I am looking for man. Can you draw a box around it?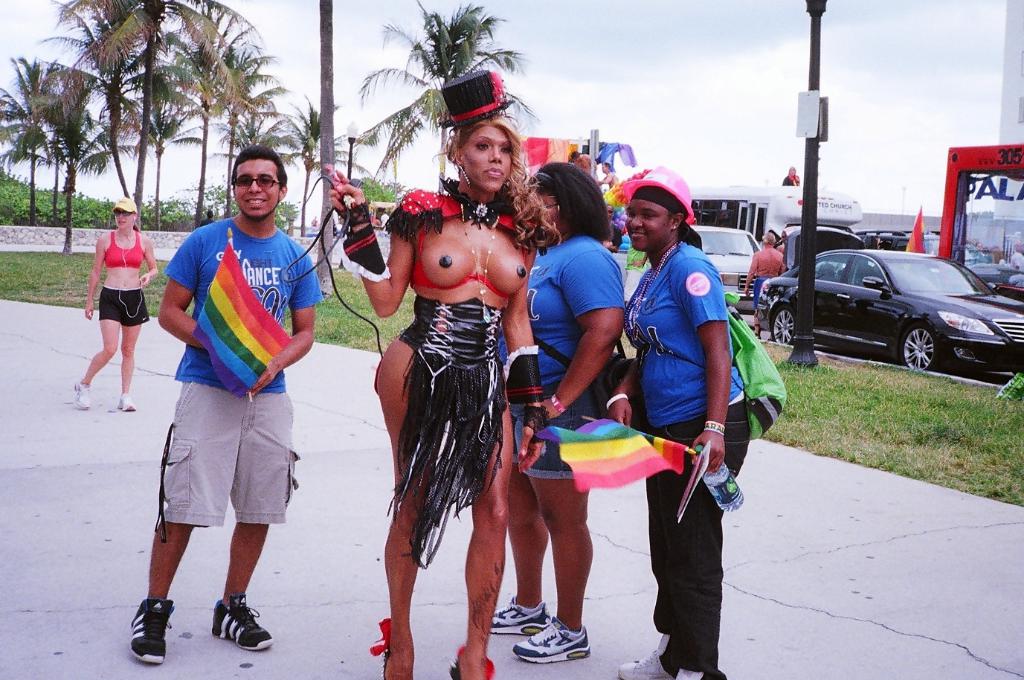
Sure, the bounding box is {"left": 602, "top": 205, "right": 625, "bottom": 254}.
